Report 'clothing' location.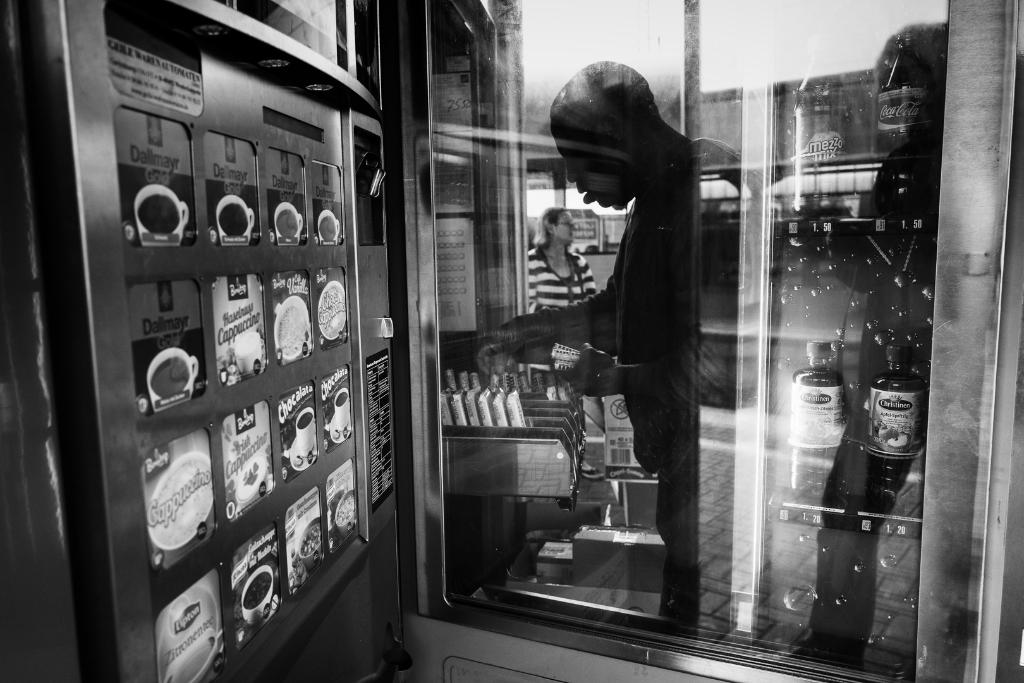
Report: <bbox>524, 243, 595, 313</bbox>.
